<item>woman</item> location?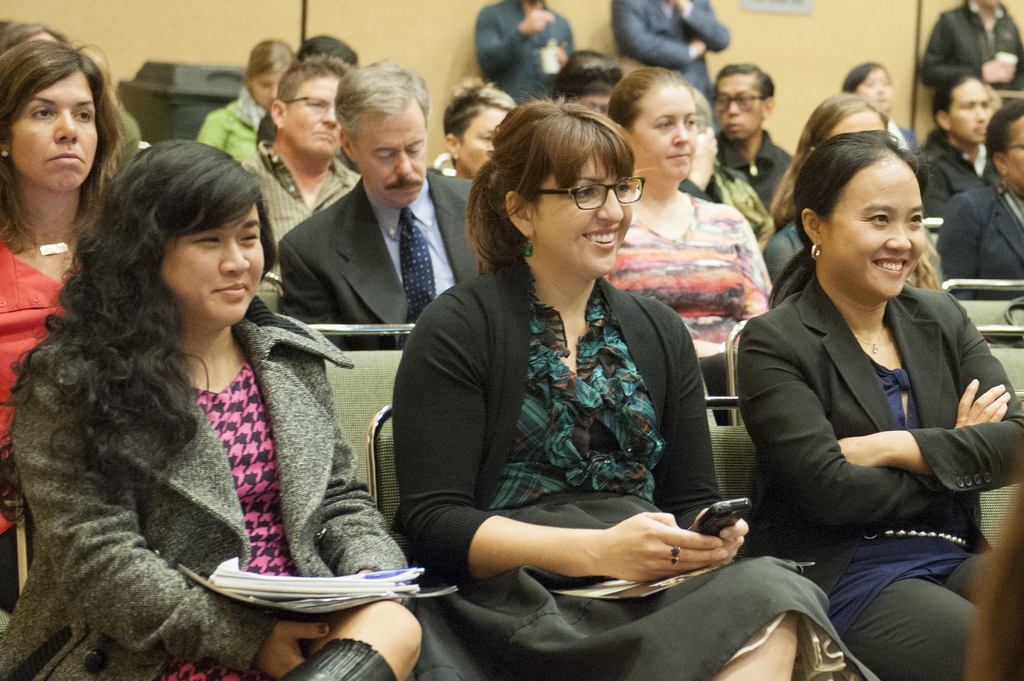
(0,37,125,625)
